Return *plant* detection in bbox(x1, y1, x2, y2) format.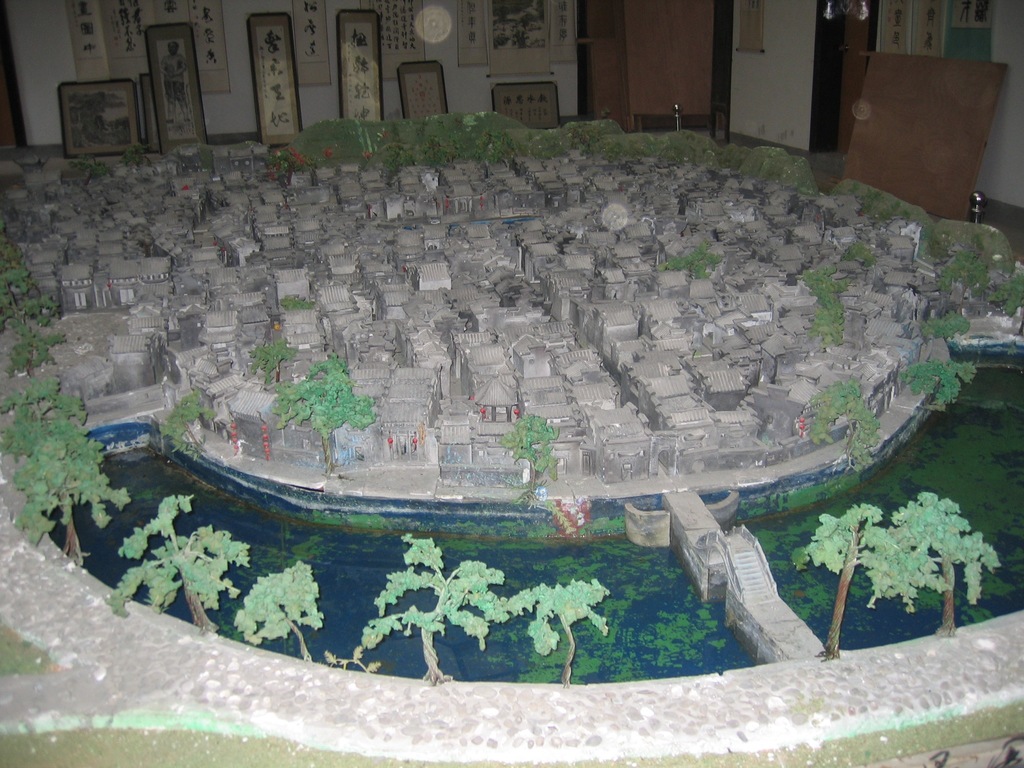
bbox(890, 490, 1001, 641).
